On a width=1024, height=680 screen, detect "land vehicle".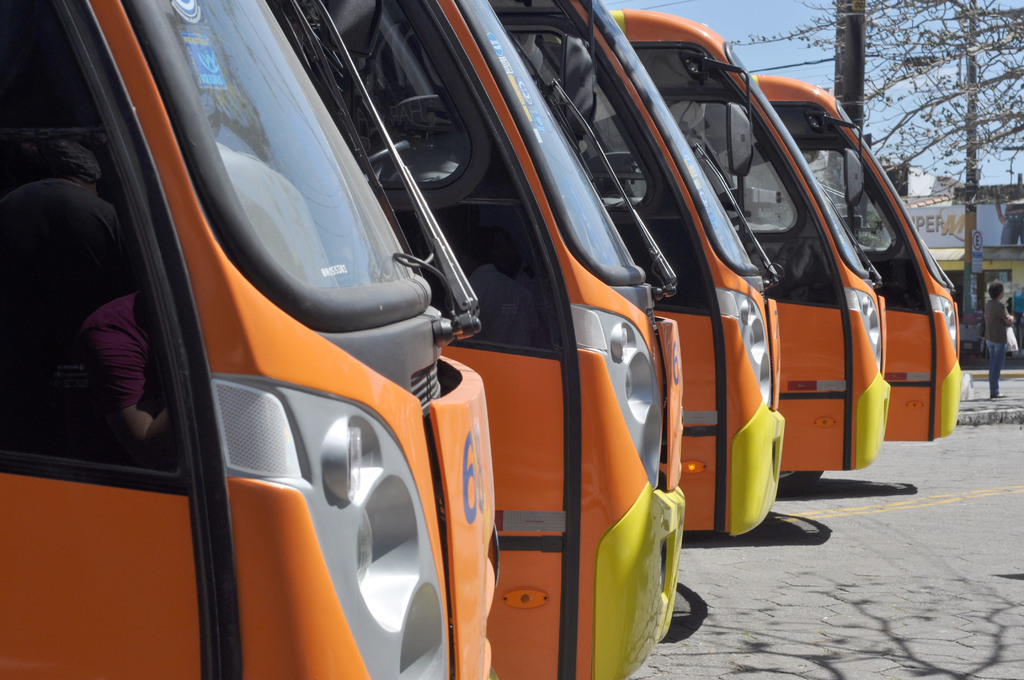
<box>324,0,687,679</box>.
